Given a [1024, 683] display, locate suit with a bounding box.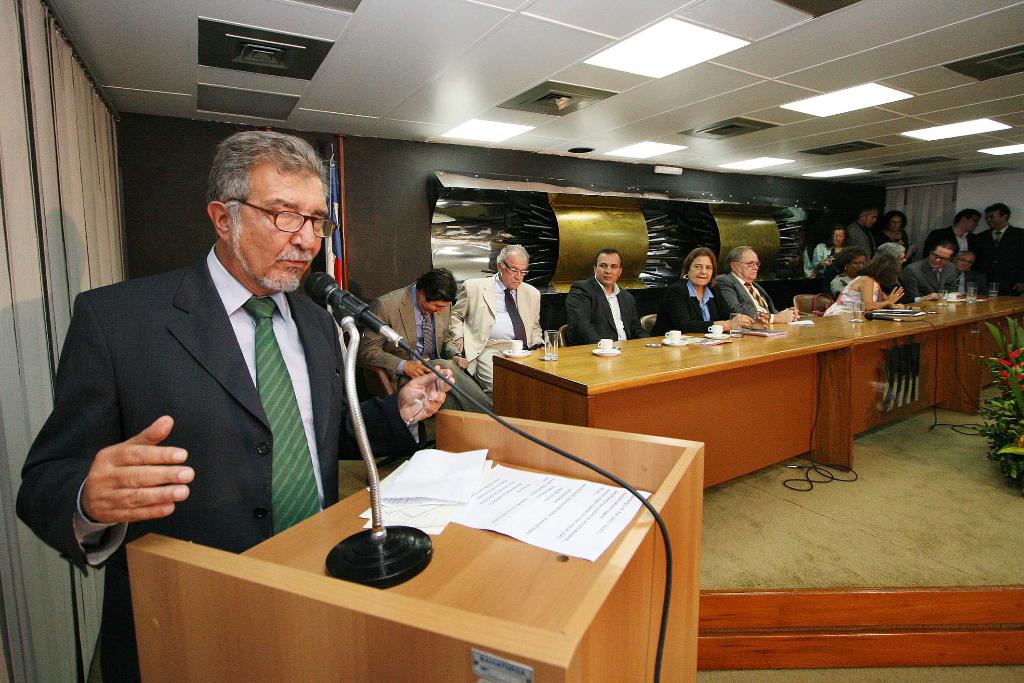
Located: 561,278,645,346.
